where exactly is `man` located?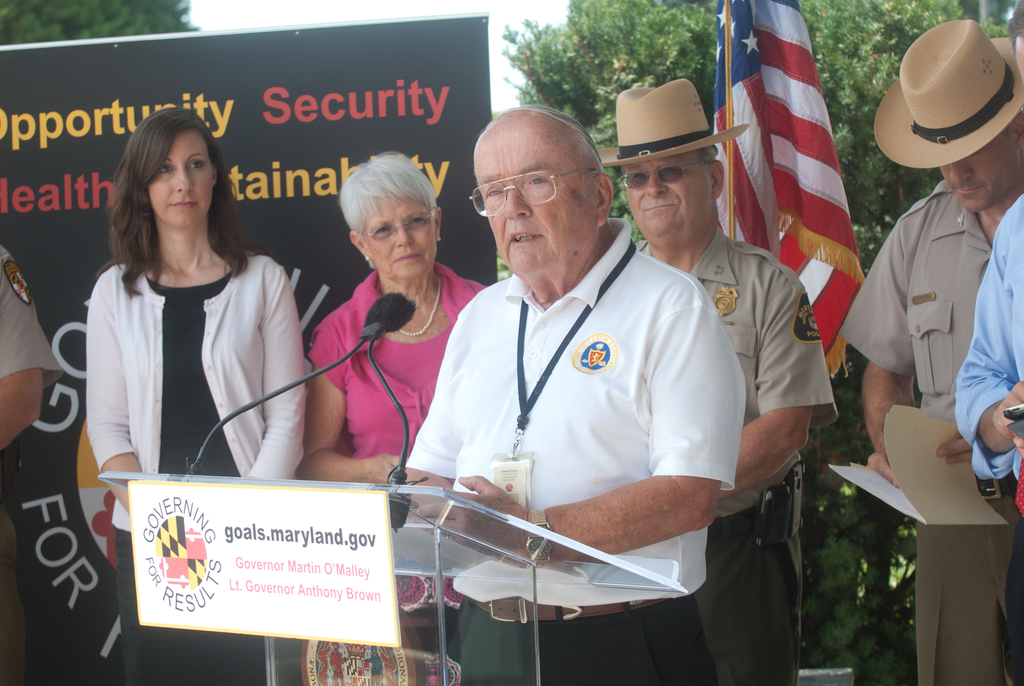
Its bounding box is (x1=596, y1=76, x2=840, y2=685).
